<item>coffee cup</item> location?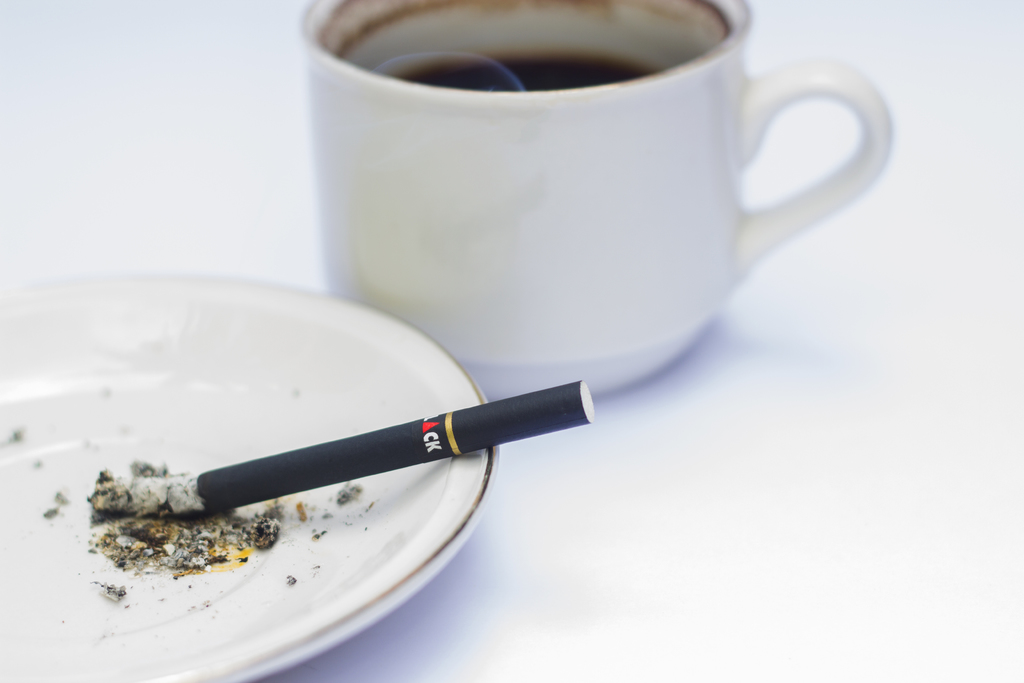
l=296, t=0, r=898, b=406
